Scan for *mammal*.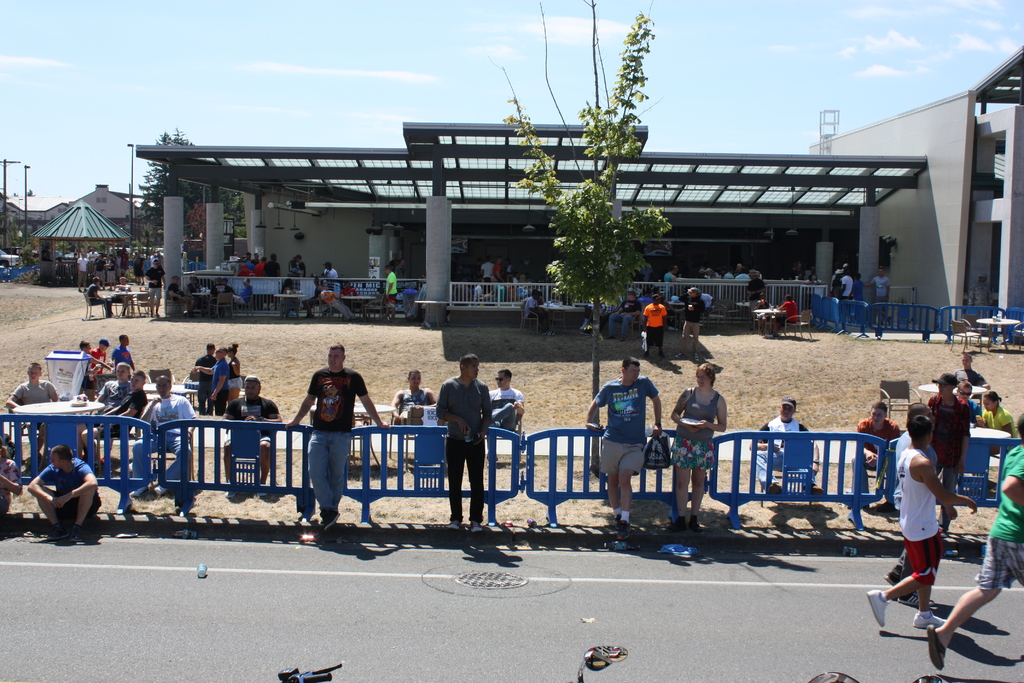
Scan result: [85,276,113,317].
